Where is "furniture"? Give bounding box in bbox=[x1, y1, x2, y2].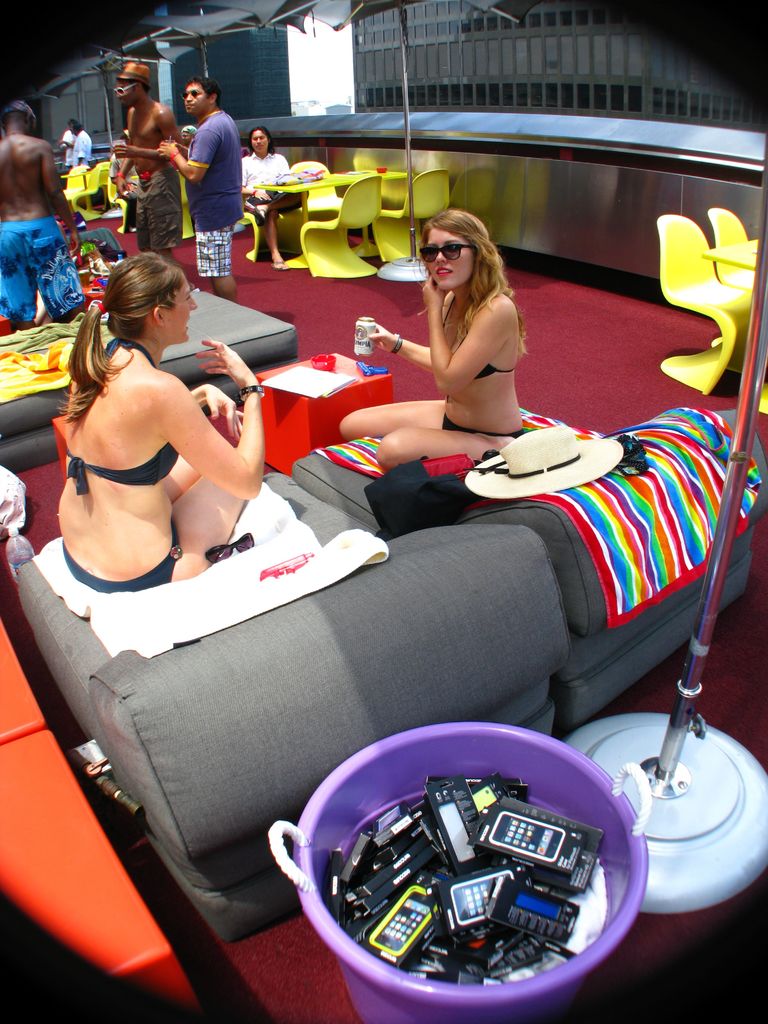
bbox=[701, 239, 767, 268].
